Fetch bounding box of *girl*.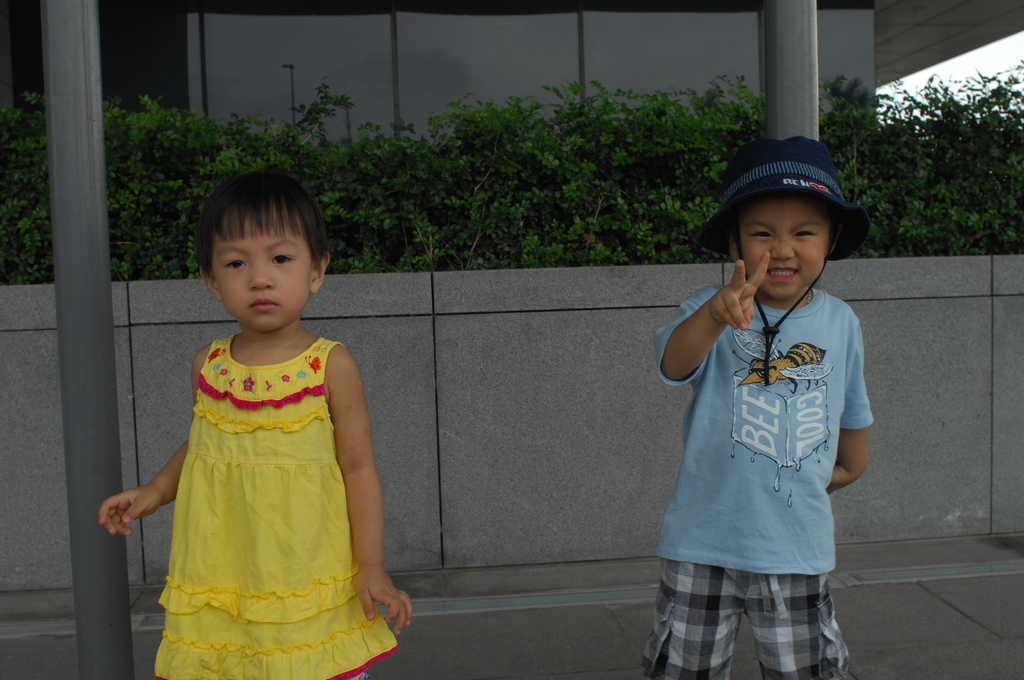
Bbox: bbox(103, 165, 415, 679).
